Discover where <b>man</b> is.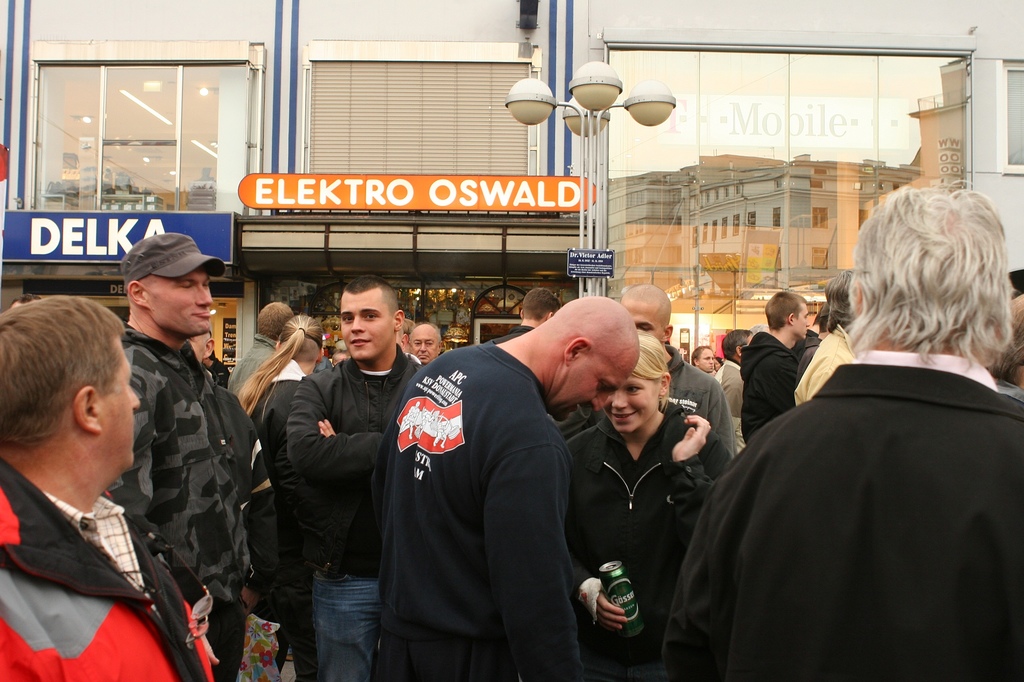
Discovered at (535, 283, 745, 486).
